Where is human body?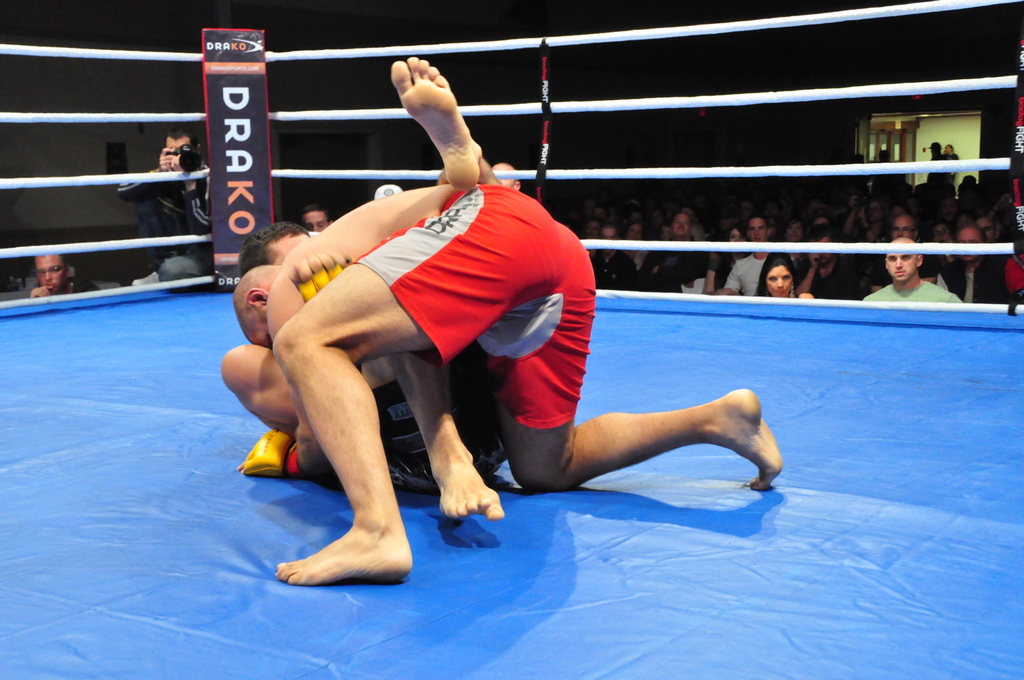
detection(120, 122, 216, 279).
